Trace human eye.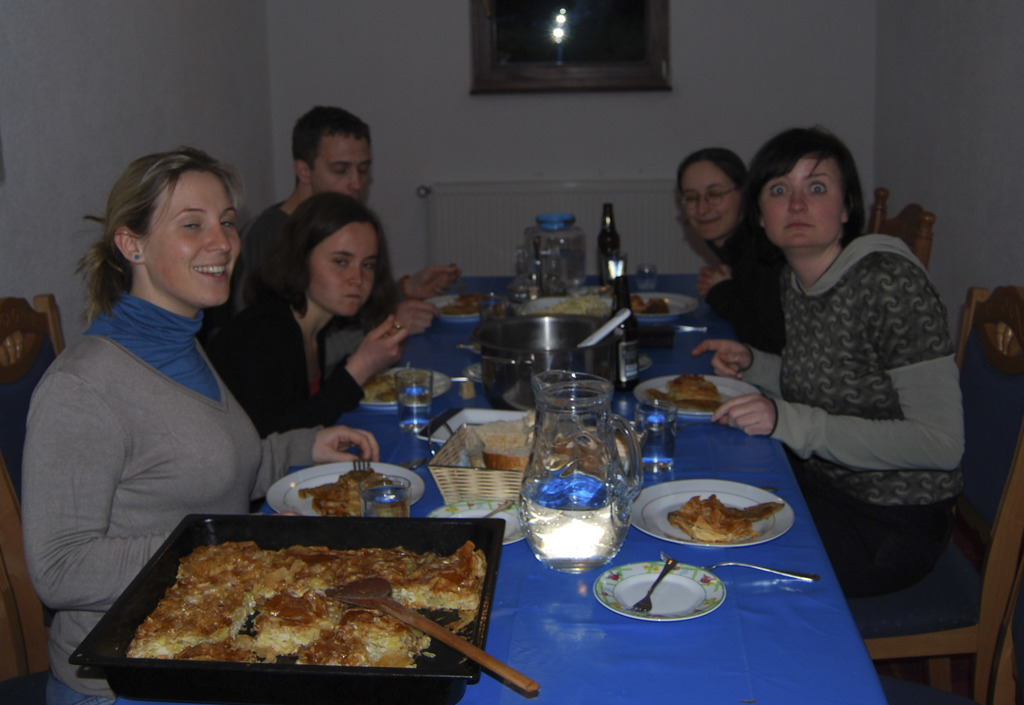
Traced to 221:218:237:232.
